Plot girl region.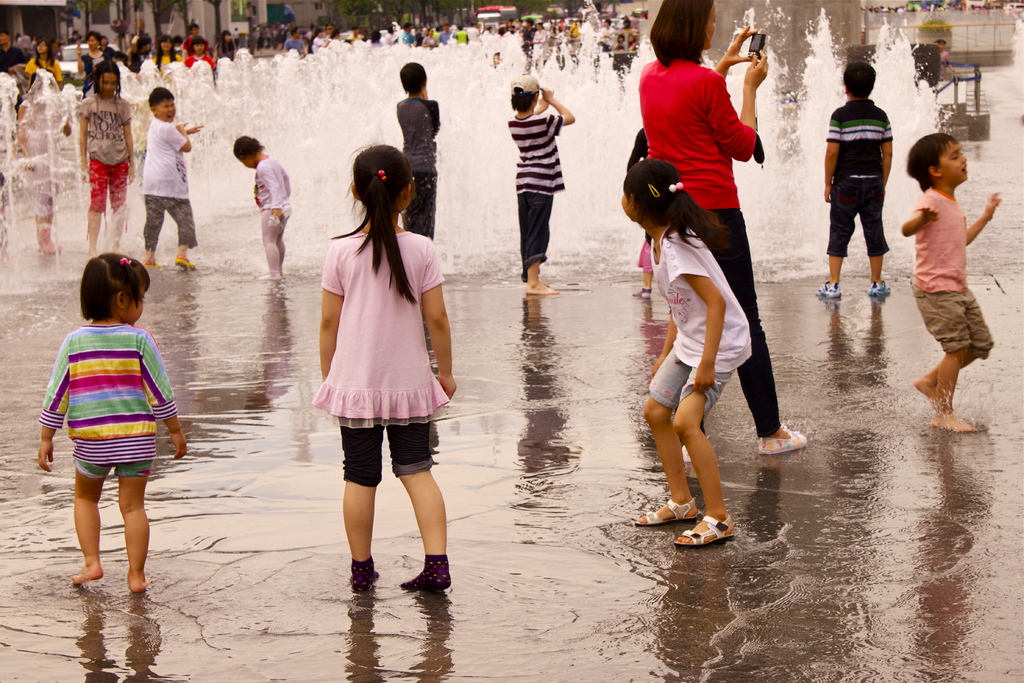
Plotted at Rect(230, 136, 290, 283).
